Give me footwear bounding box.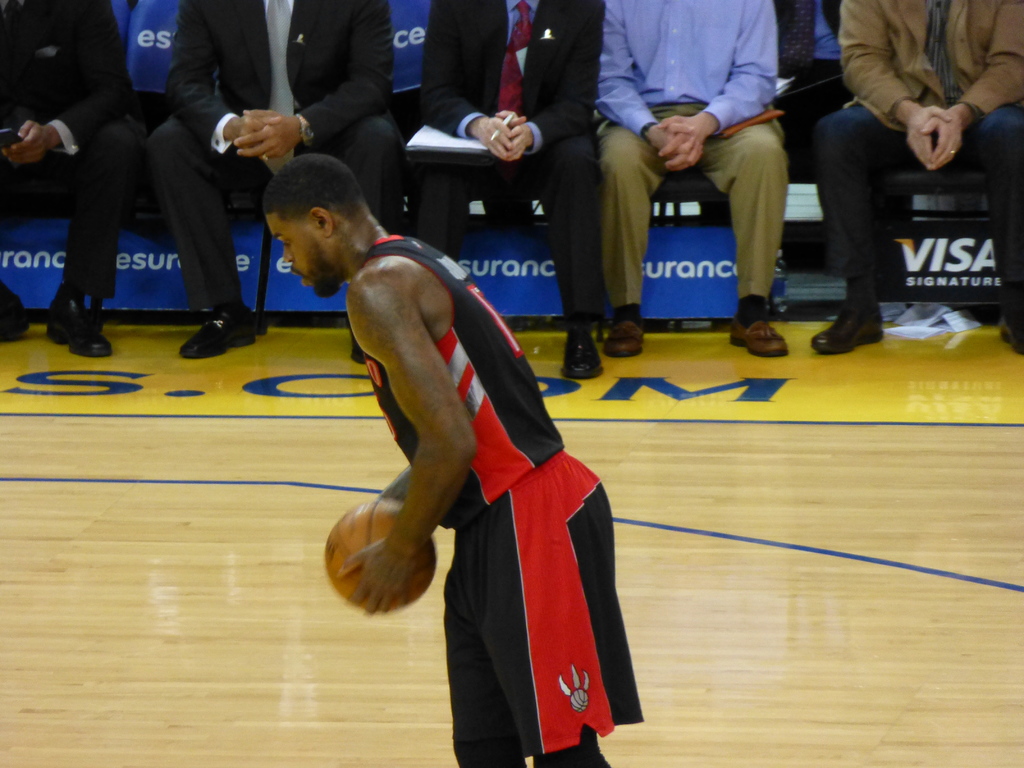
(730,301,785,356).
